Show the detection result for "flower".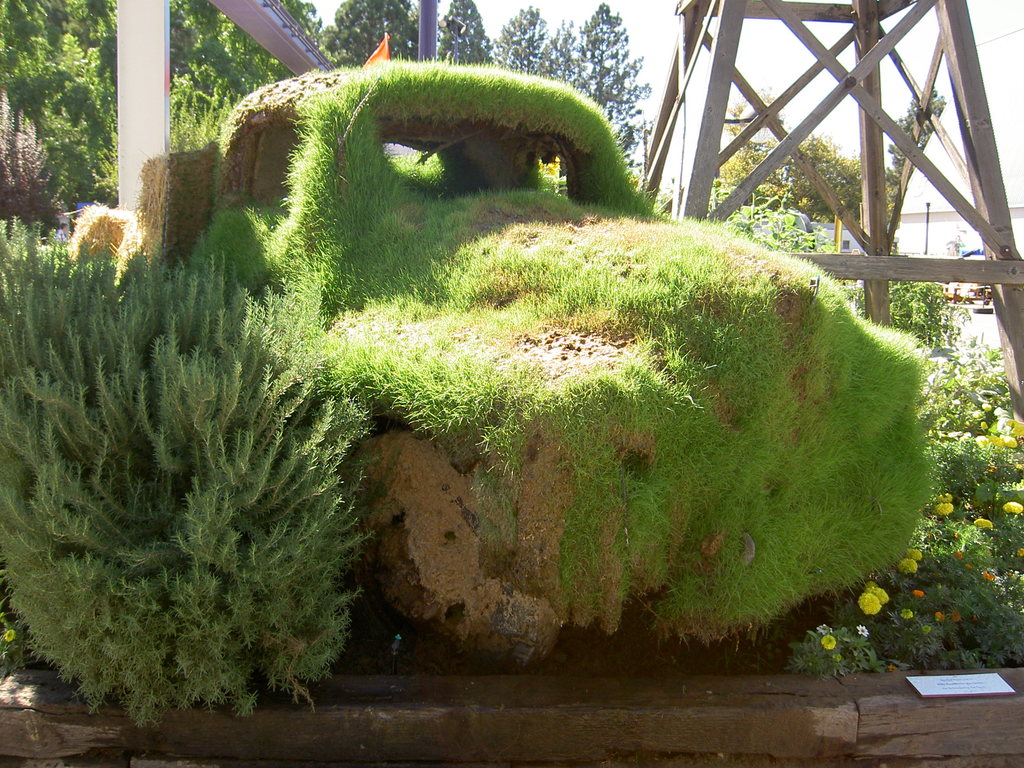
(x1=1002, y1=500, x2=1023, y2=515).
